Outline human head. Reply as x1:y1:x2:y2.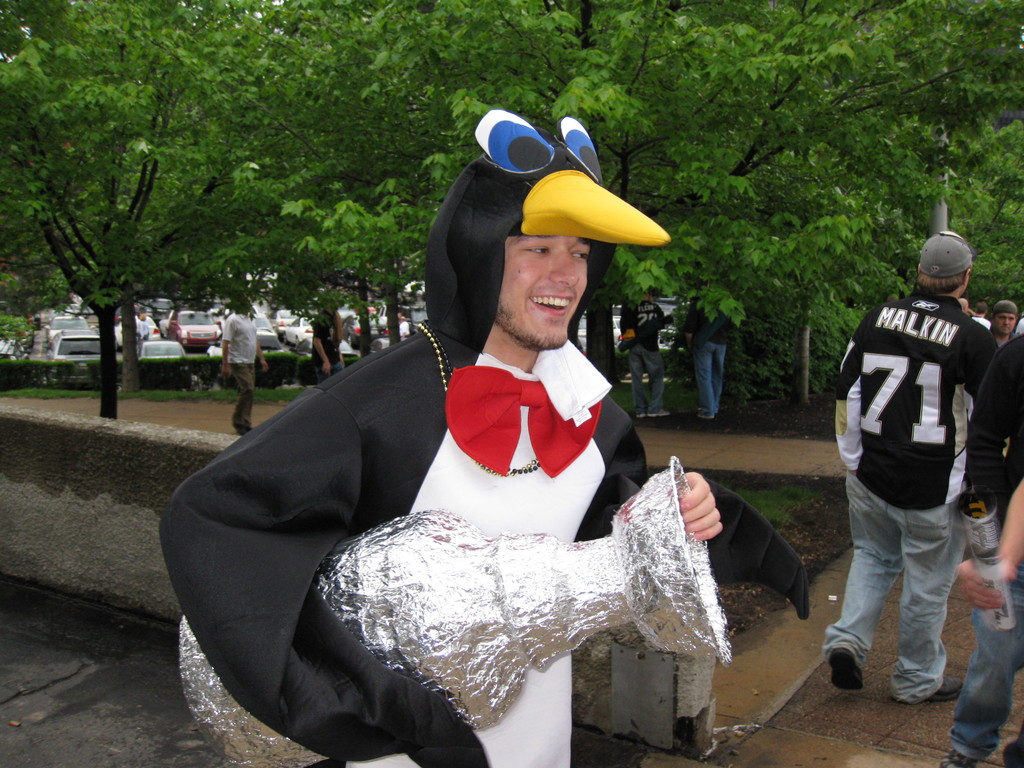
912:226:968:294.
